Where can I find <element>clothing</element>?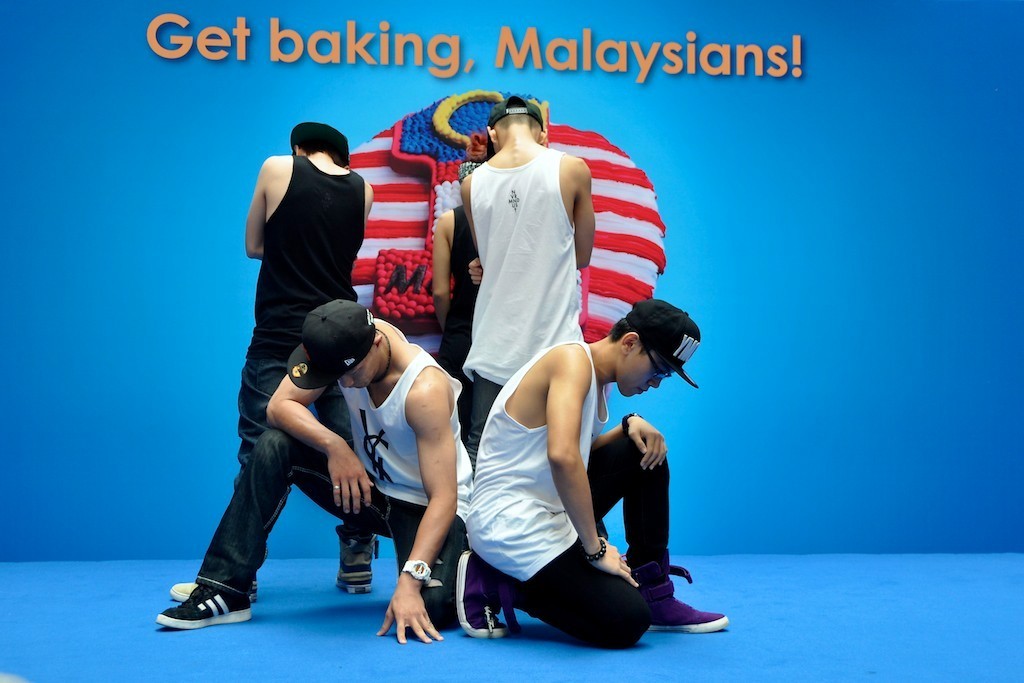
You can find it at bbox=[463, 339, 671, 651].
